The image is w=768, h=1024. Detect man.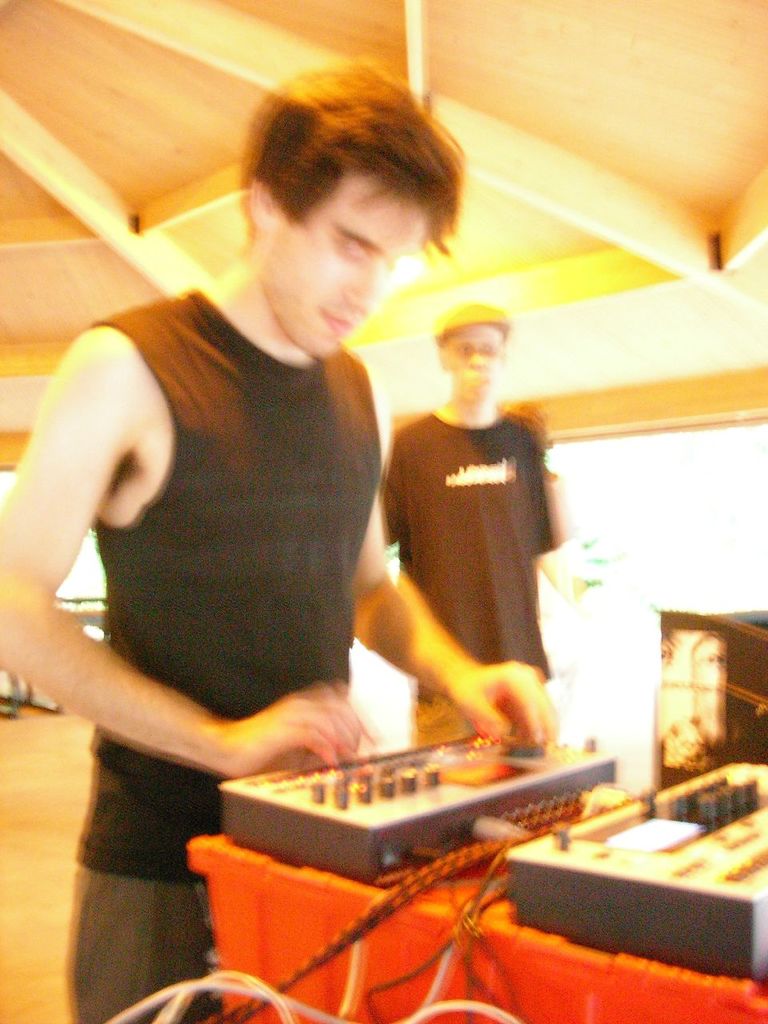
Detection: [left=15, top=60, right=514, bottom=909].
